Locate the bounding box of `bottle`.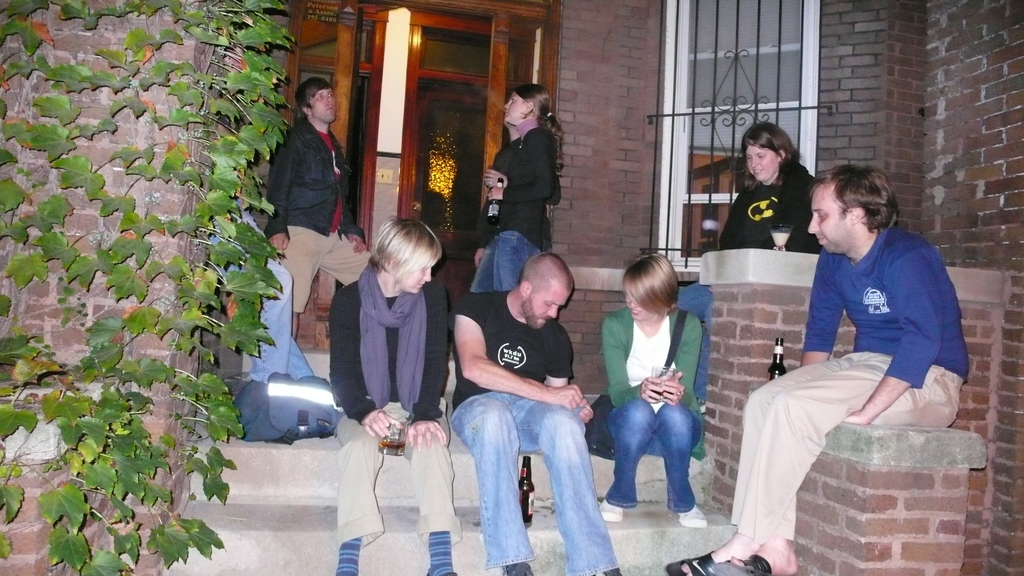
Bounding box: locate(516, 456, 534, 529).
